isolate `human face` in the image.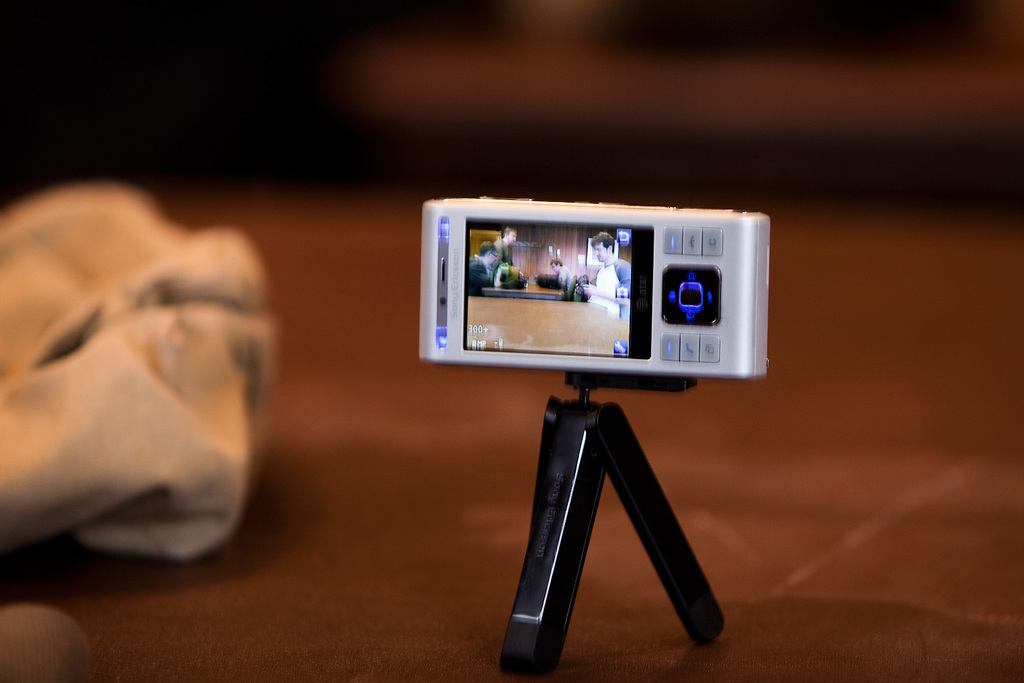
Isolated region: <bbox>507, 231, 519, 245</bbox>.
